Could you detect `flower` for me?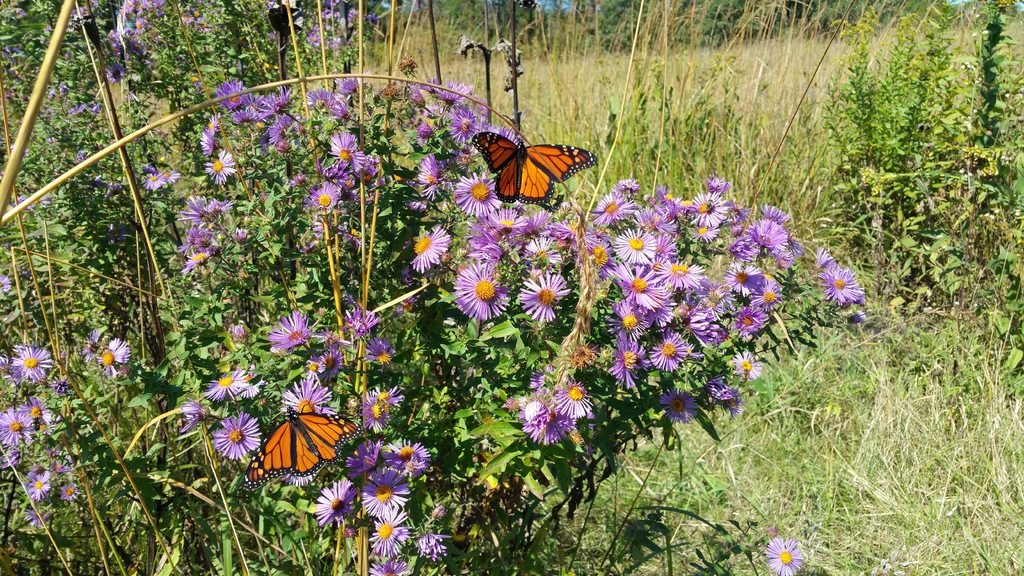
Detection result: {"x1": 308, "y1": 474, "x2": 362, "y2": 522}.
